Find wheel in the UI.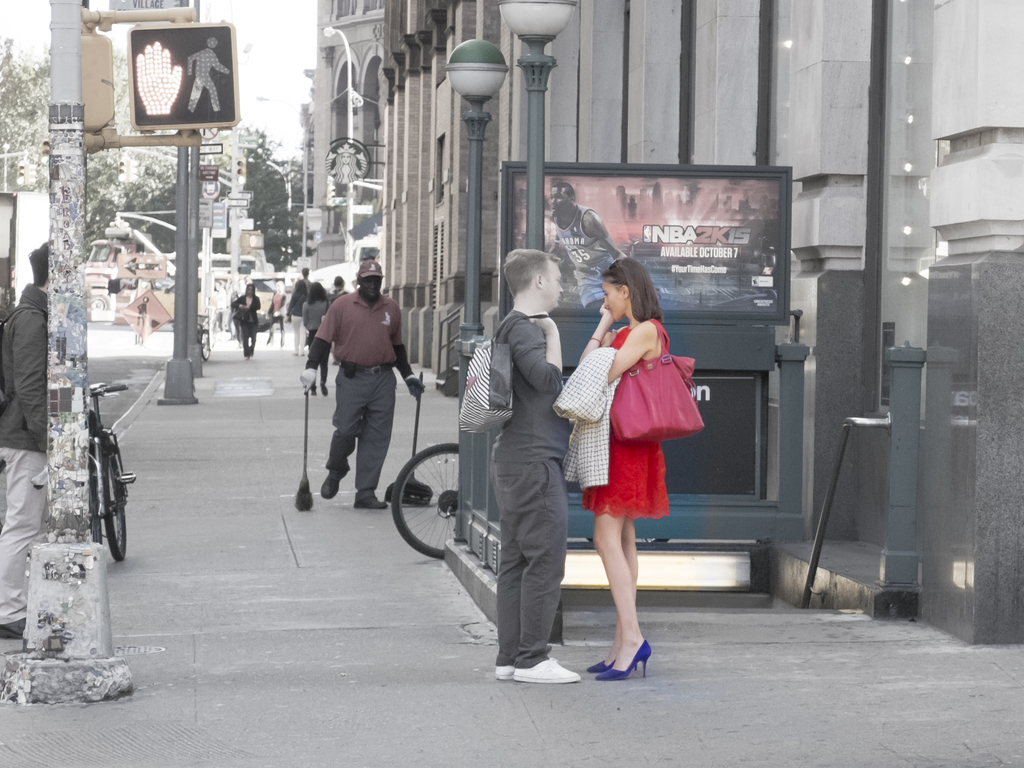
UI element at Rect(104, 452, 124, 560).
